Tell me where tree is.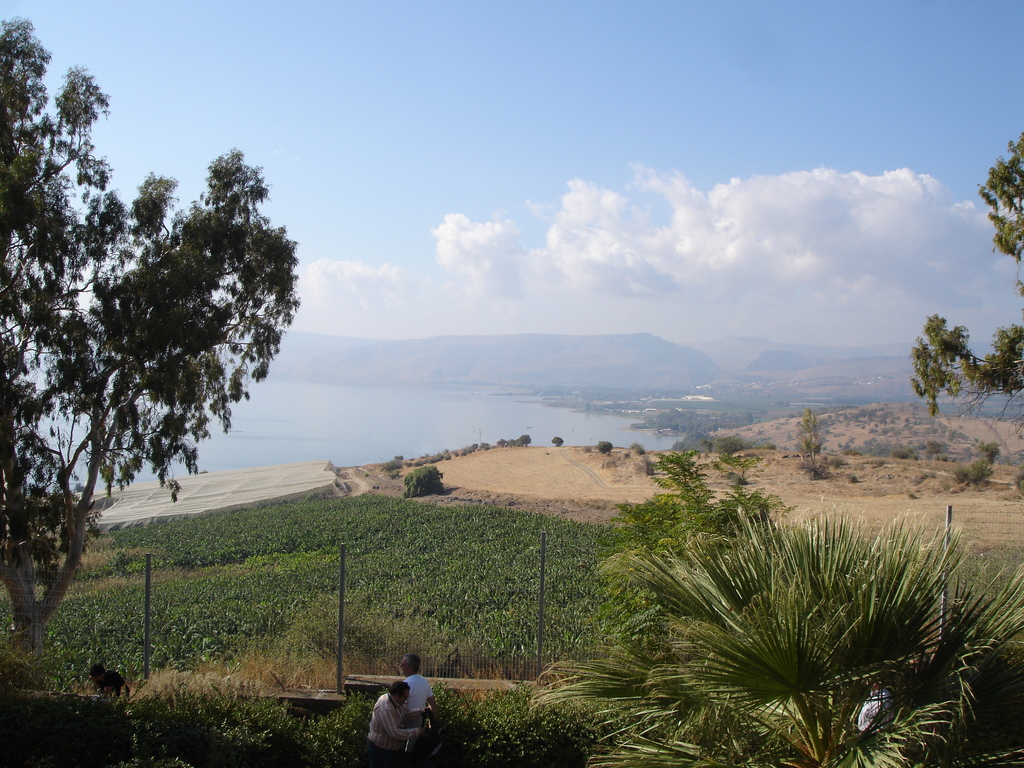
tree is at left=698, top=438, right=710, bottom=455.
